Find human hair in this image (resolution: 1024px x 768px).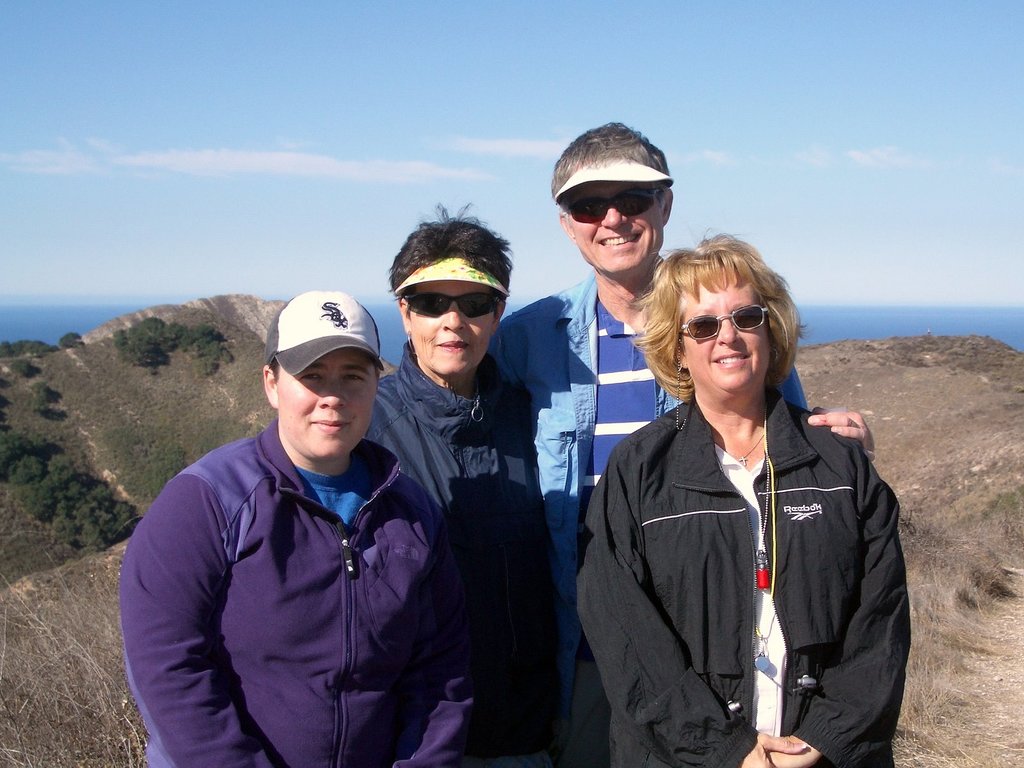
{"x1": 383, "y1": 204, "x2": 514, "y2": 320}.
